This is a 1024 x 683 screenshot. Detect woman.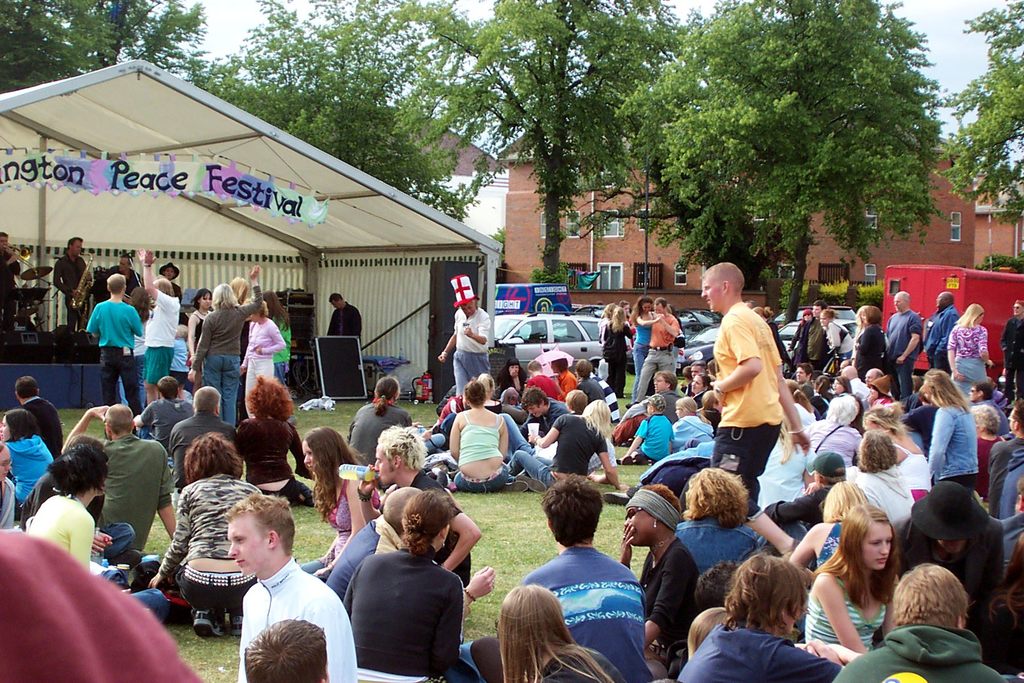
left=789, top=478, right=868, bottom=577.
